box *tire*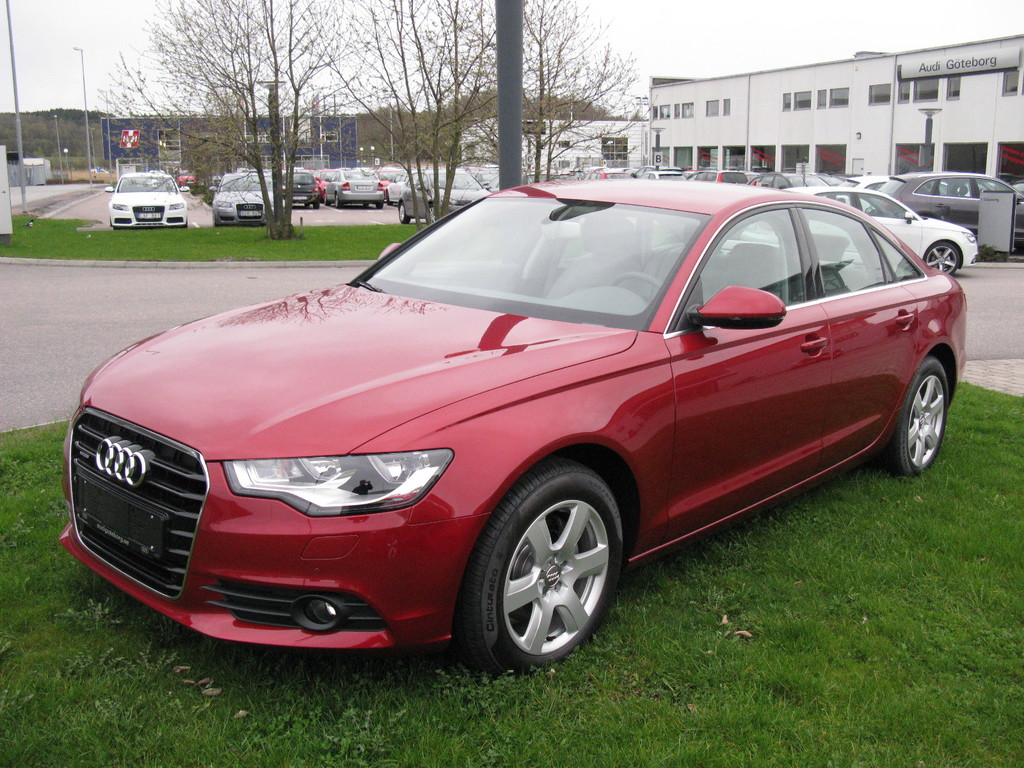
box=[372, 191, 387, 211]
